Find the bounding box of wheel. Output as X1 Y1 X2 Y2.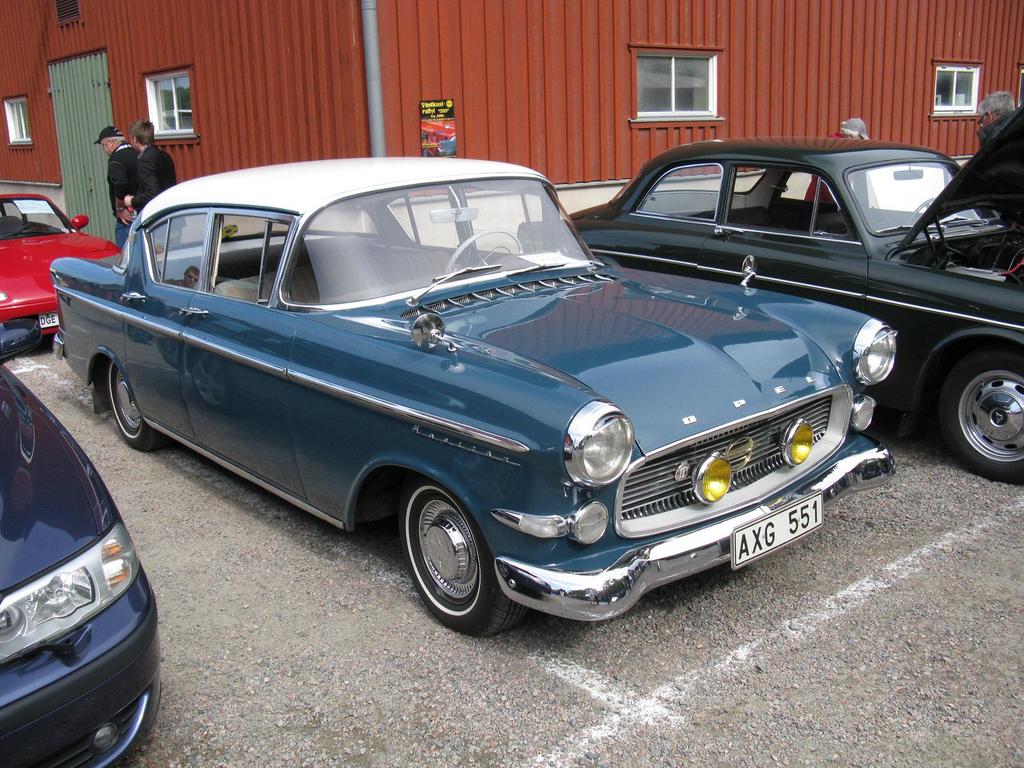
907 198 934 228.
